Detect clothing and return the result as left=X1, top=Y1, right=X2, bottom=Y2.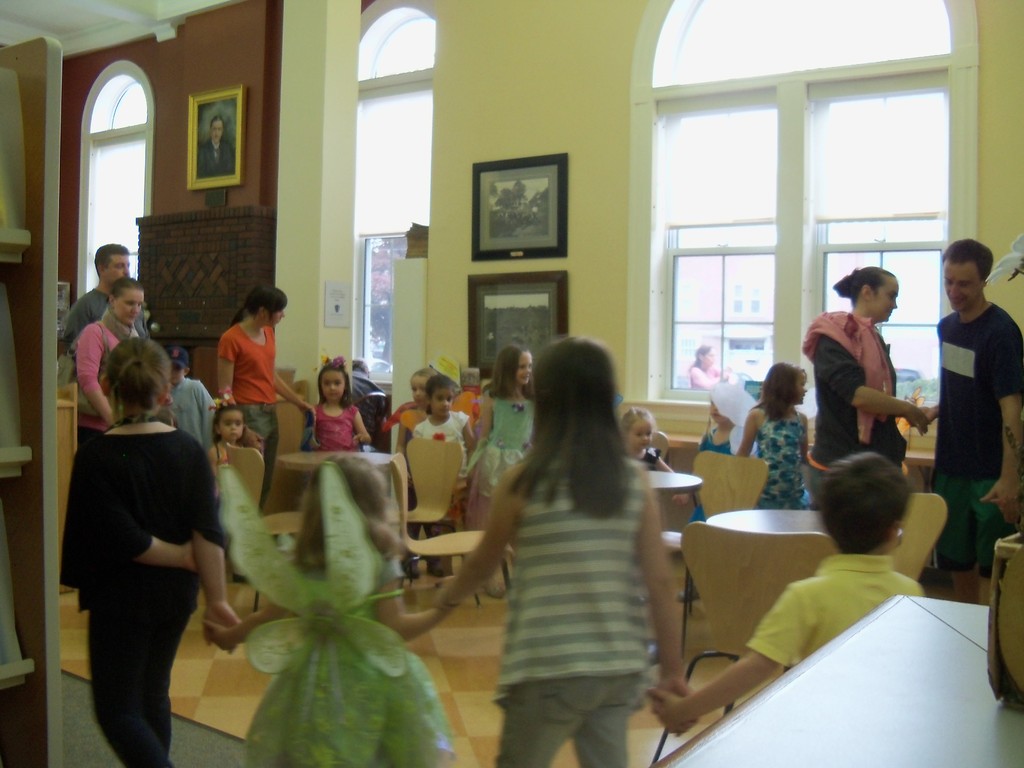
left=924, top=300, right=1016, bottom=575.
